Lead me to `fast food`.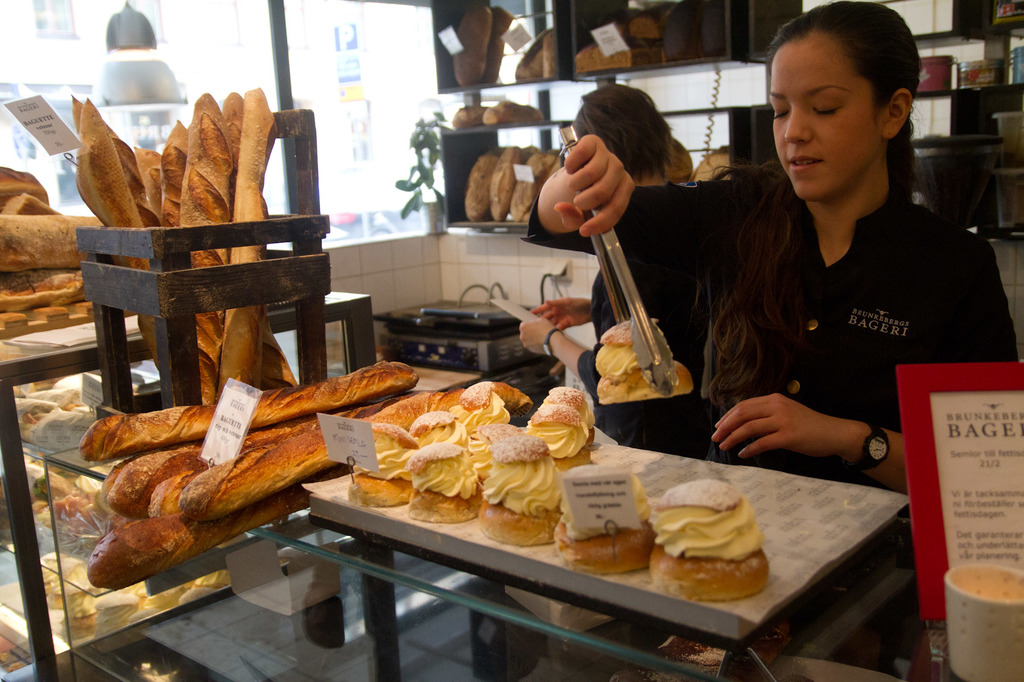
Lead to [left=152, top=117, right=193, bottom=222].
